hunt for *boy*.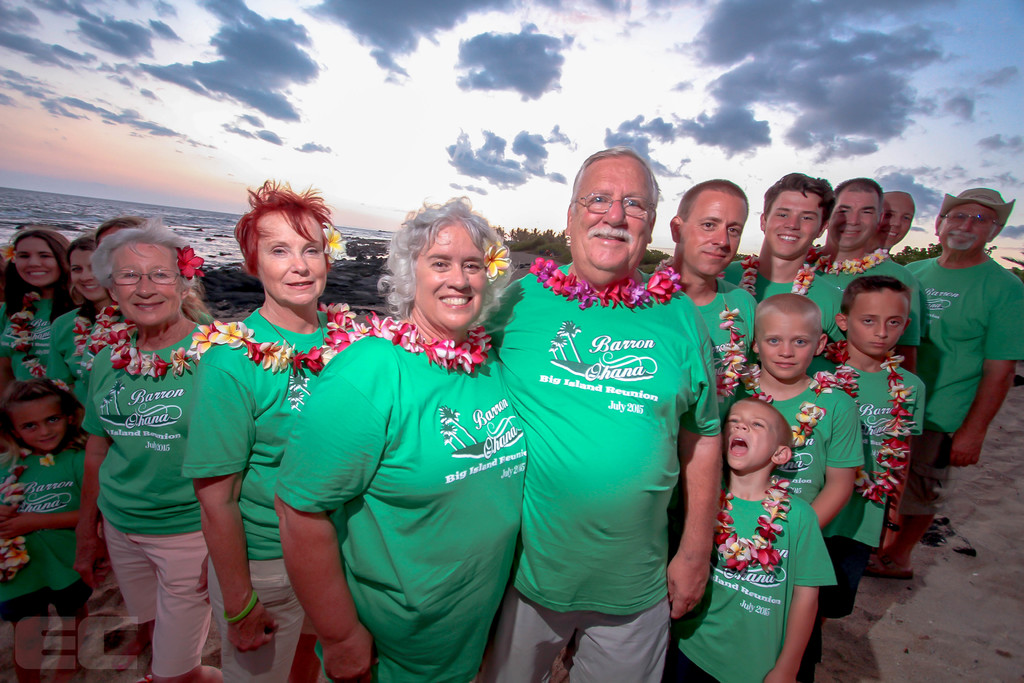
Hunted down at box=[666, 395, 844, 682].
